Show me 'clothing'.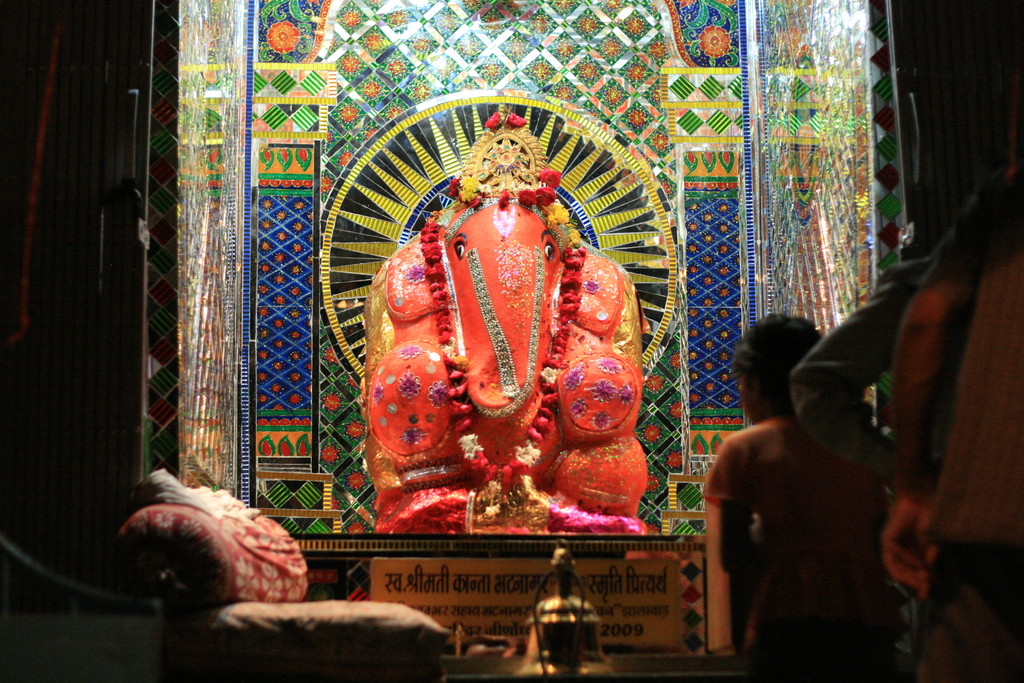
'clothing' is here: {"x1": 793, "y1": 204, "x2": 977, "y2": 620}.
